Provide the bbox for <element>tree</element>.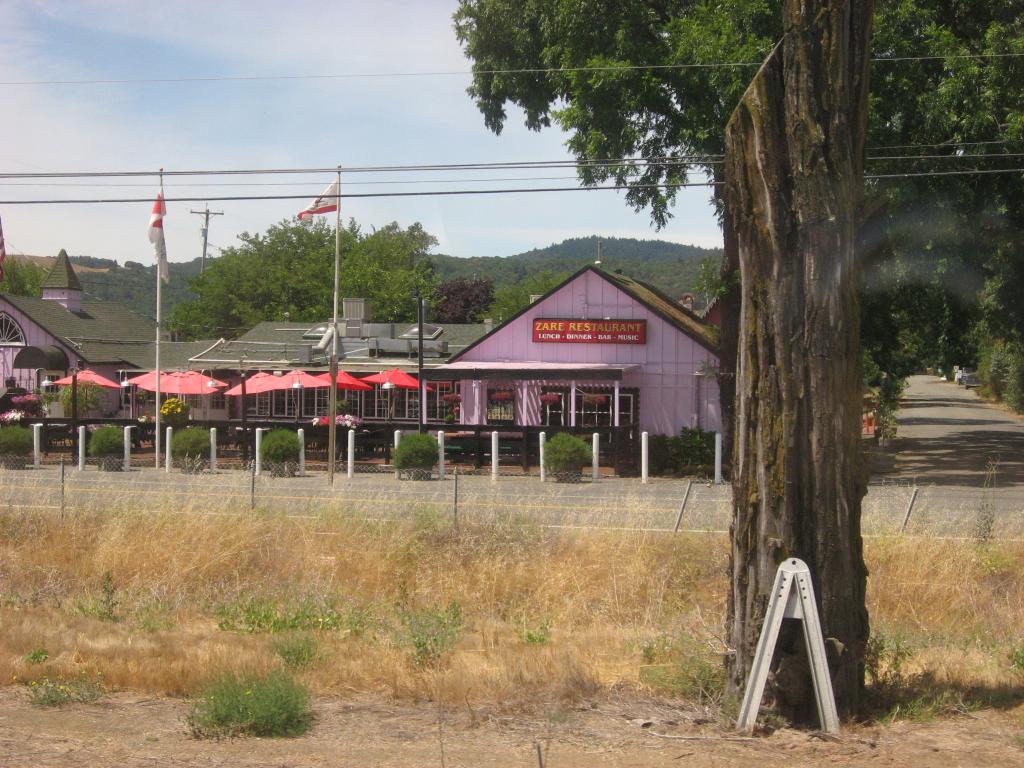
box=[452, 277, 493, 324].
